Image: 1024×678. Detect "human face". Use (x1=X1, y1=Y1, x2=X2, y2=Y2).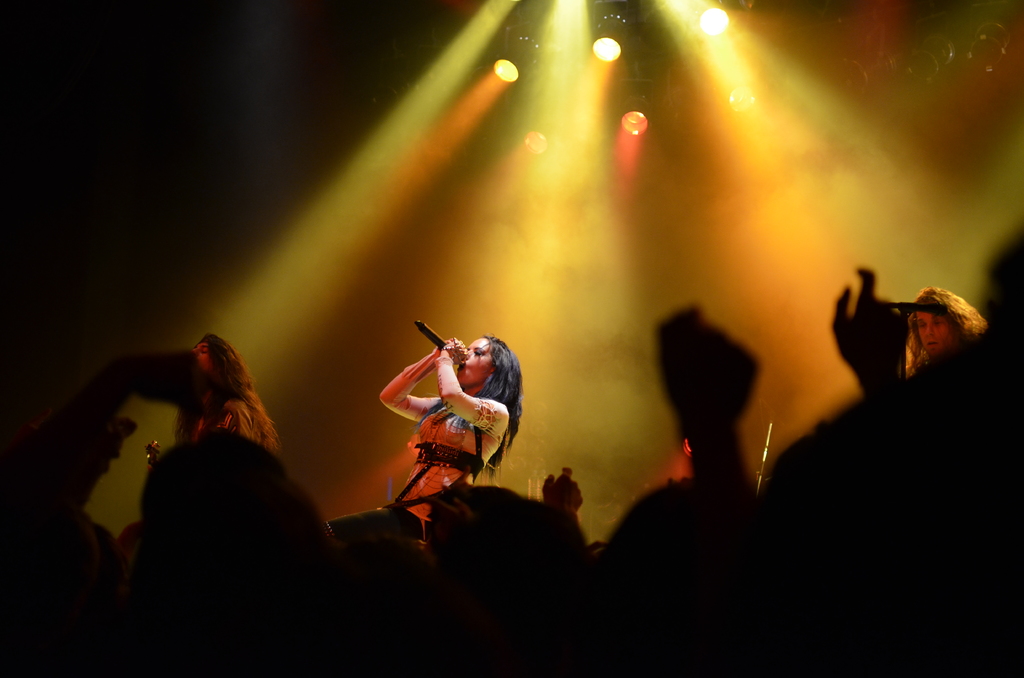
(x1=459, y1=339, x2=488, y2=382).
